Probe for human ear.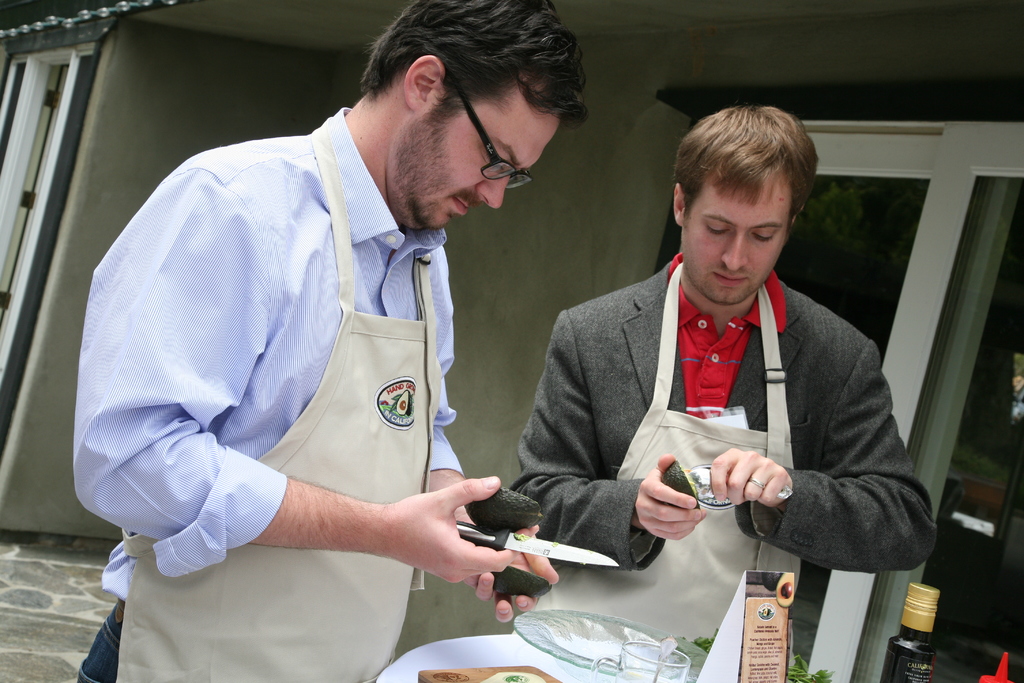
Probe result: 404/53/442/108.
